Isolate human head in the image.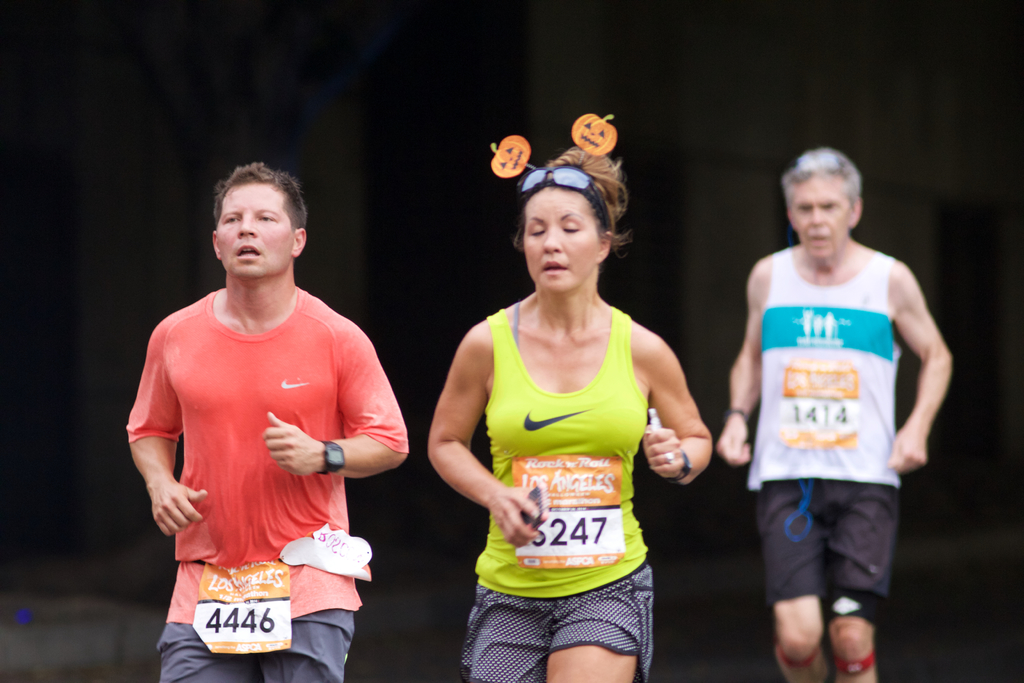
Isolated region: 192,158,317,295.
